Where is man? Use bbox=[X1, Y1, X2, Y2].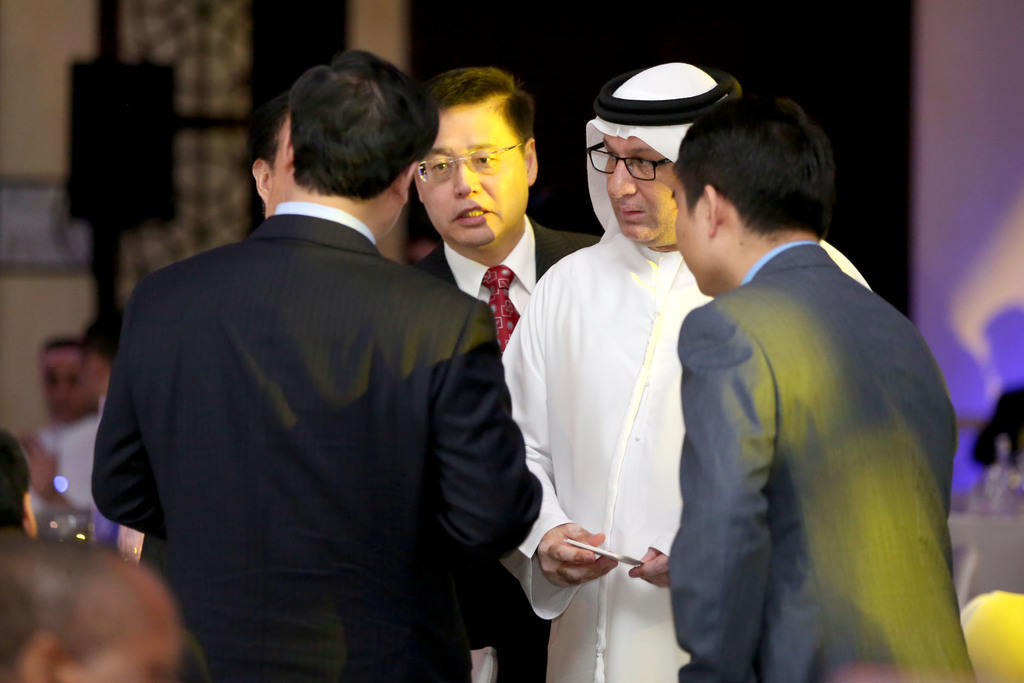
bbox=[19, 340, 98, 530].
